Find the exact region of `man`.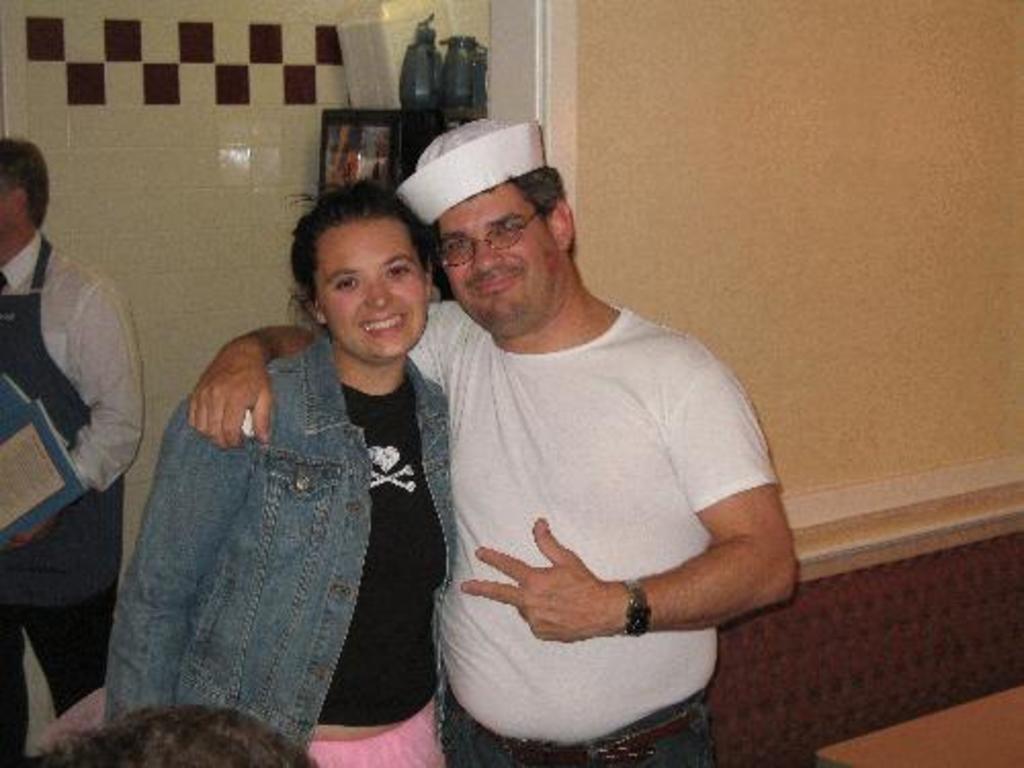
Exact region: rect(0, 139, 158, 766).
